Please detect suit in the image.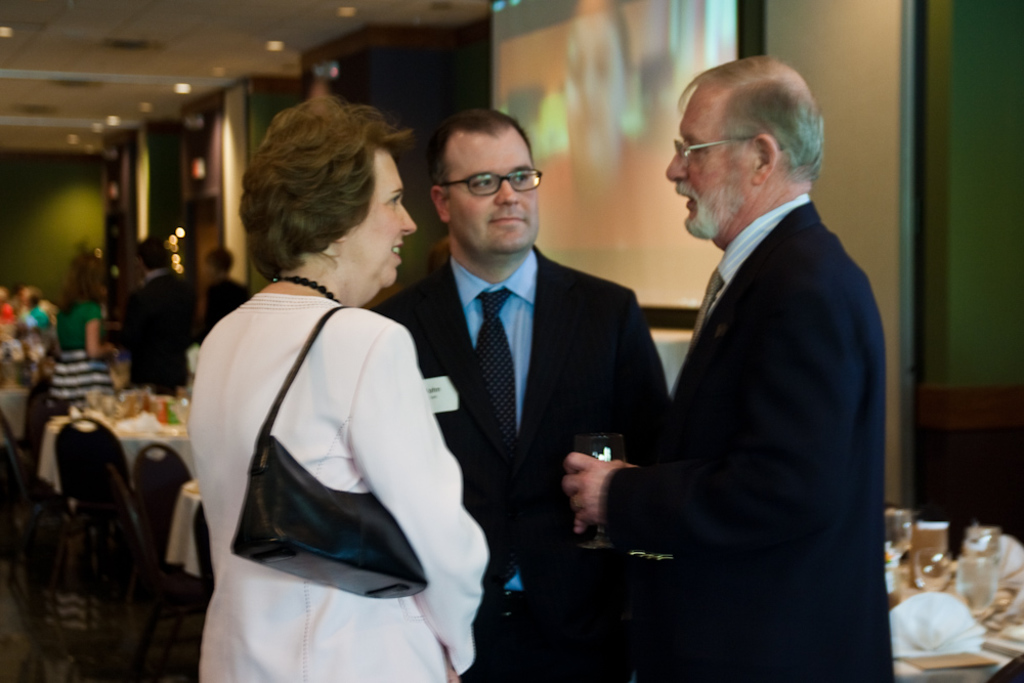
box=[371, 245, 669, 682].
